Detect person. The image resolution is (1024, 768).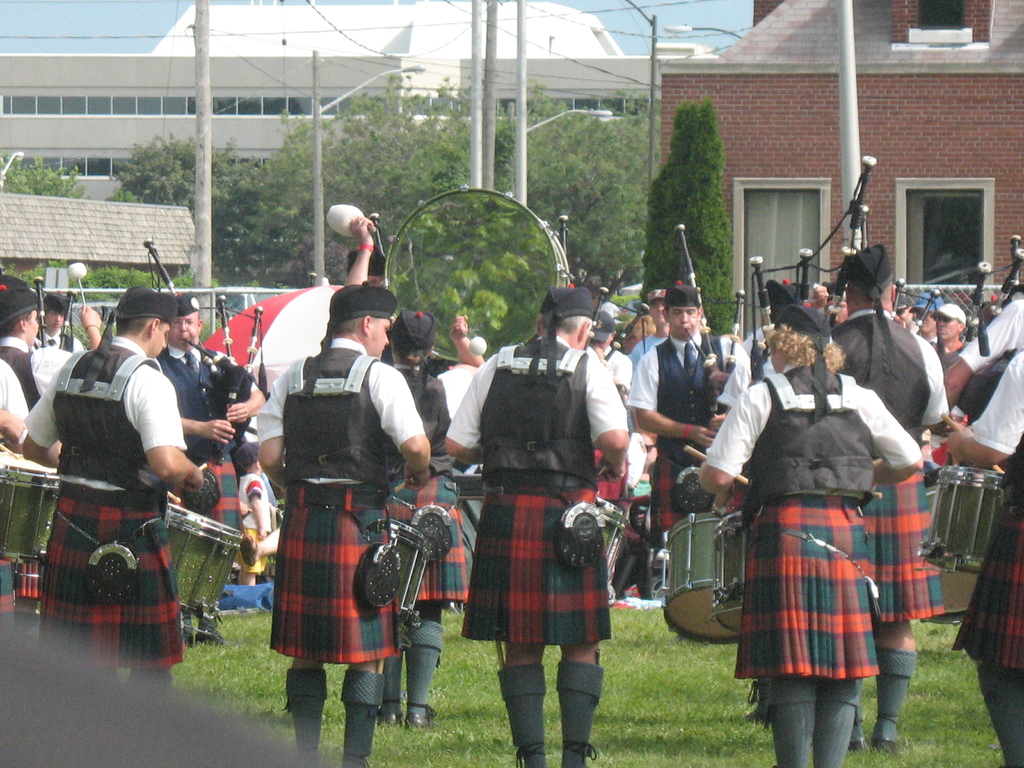
[698, 308, 925, 767].
